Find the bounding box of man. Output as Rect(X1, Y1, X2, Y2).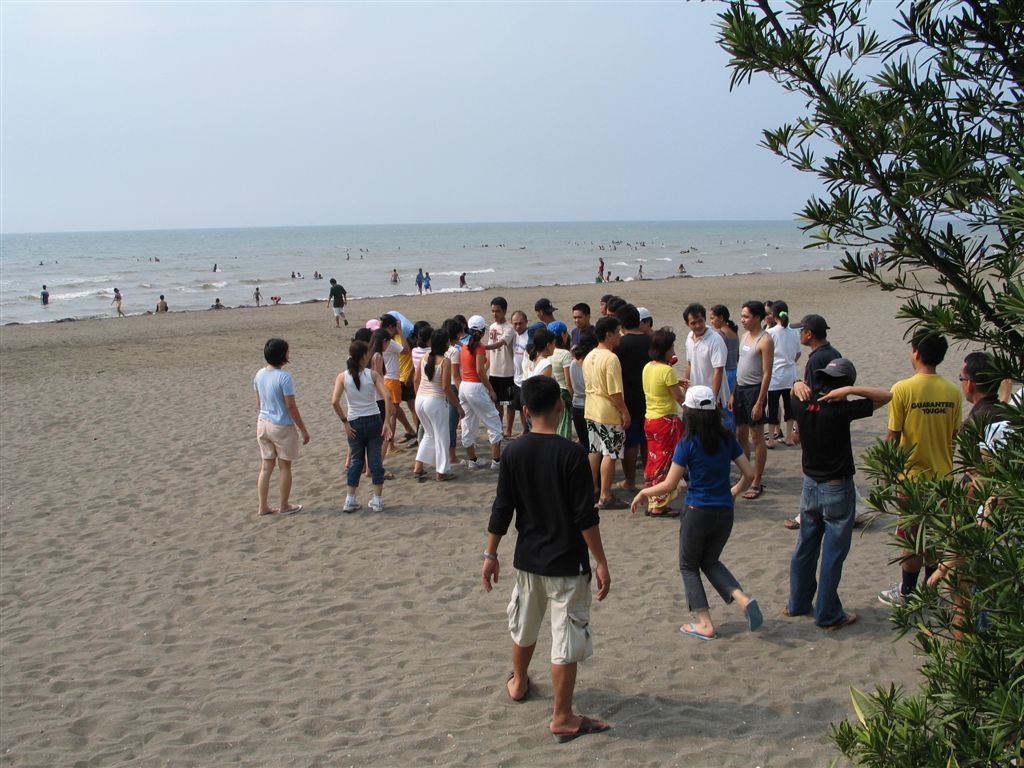
Rect(681, 301, 743, 485).
